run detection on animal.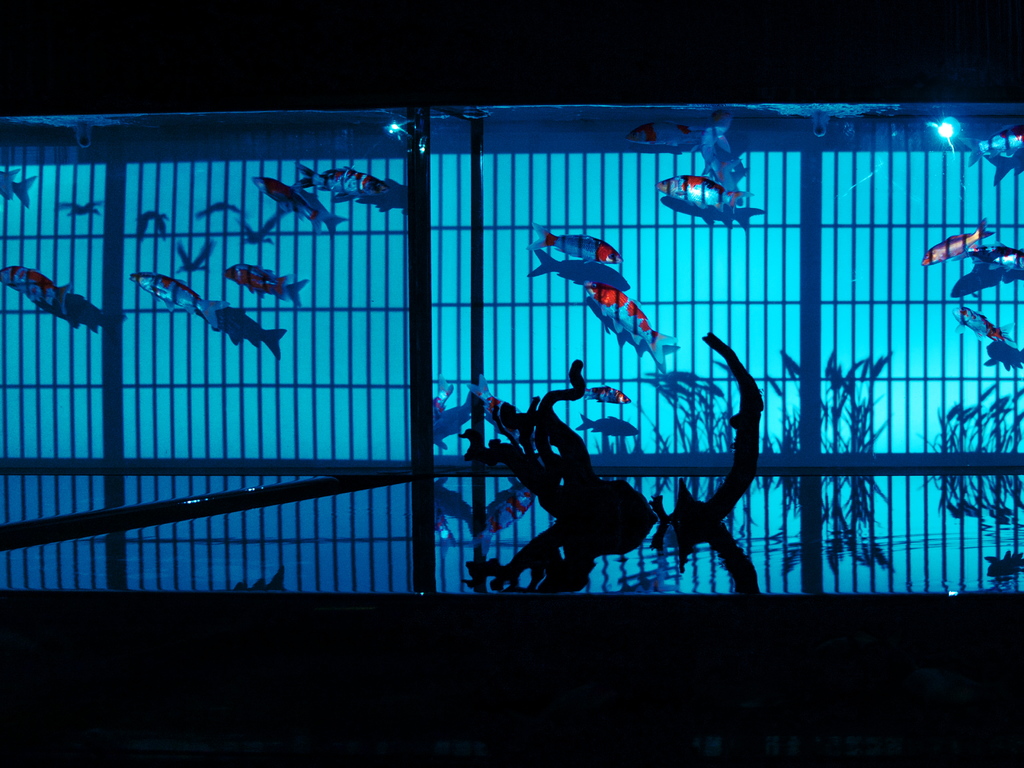
Result: Rect(568, 410, 639, 438).
